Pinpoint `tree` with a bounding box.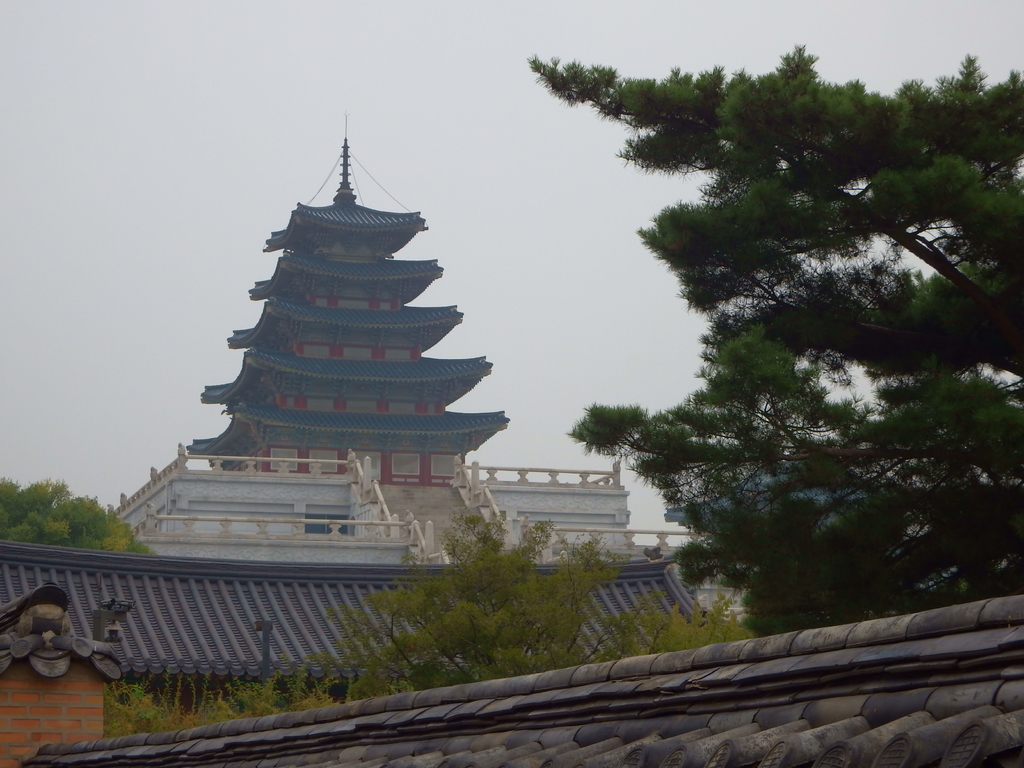
locate(121, 511, 743, 724).
